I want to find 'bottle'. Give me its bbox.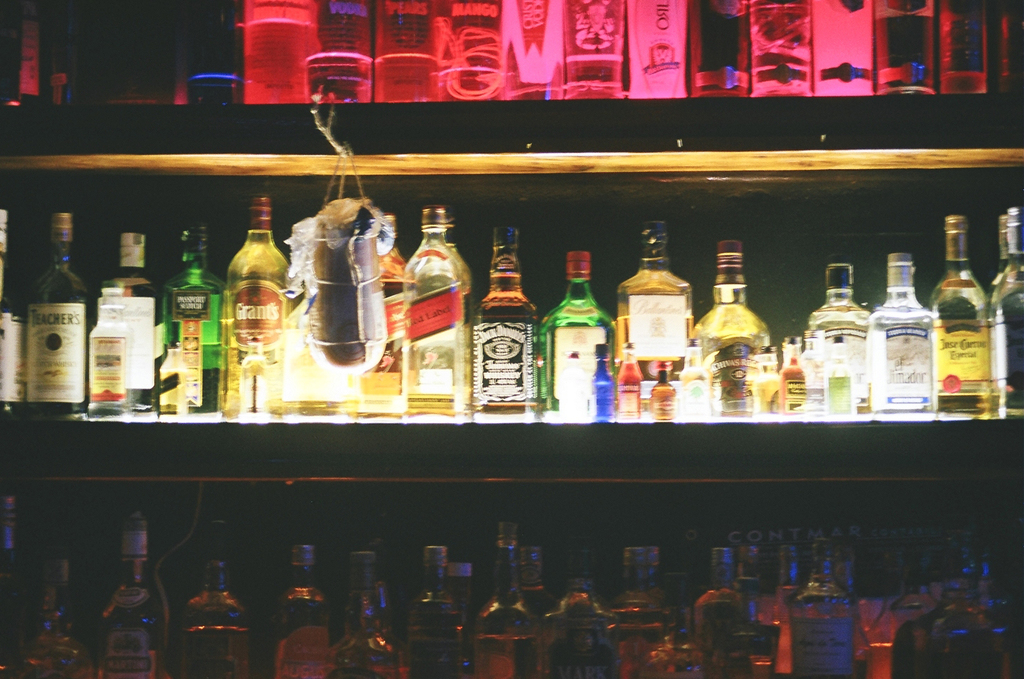
(774,338,812,415).
